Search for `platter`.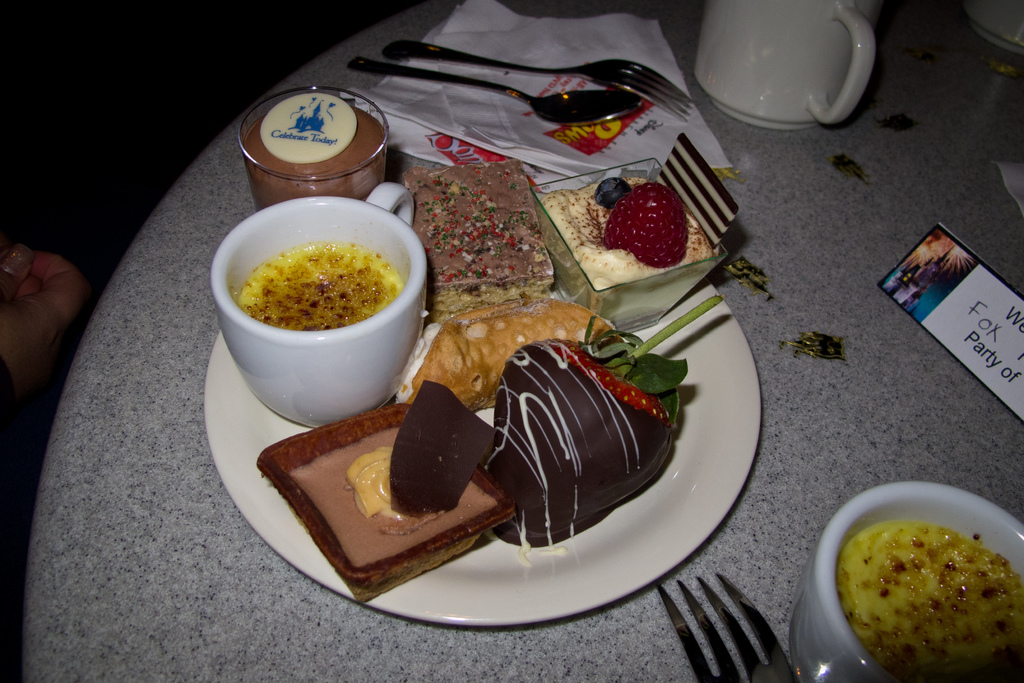
Found at {"x1": 204, "y1": 193, "x2": 761, "y2": 629}.
